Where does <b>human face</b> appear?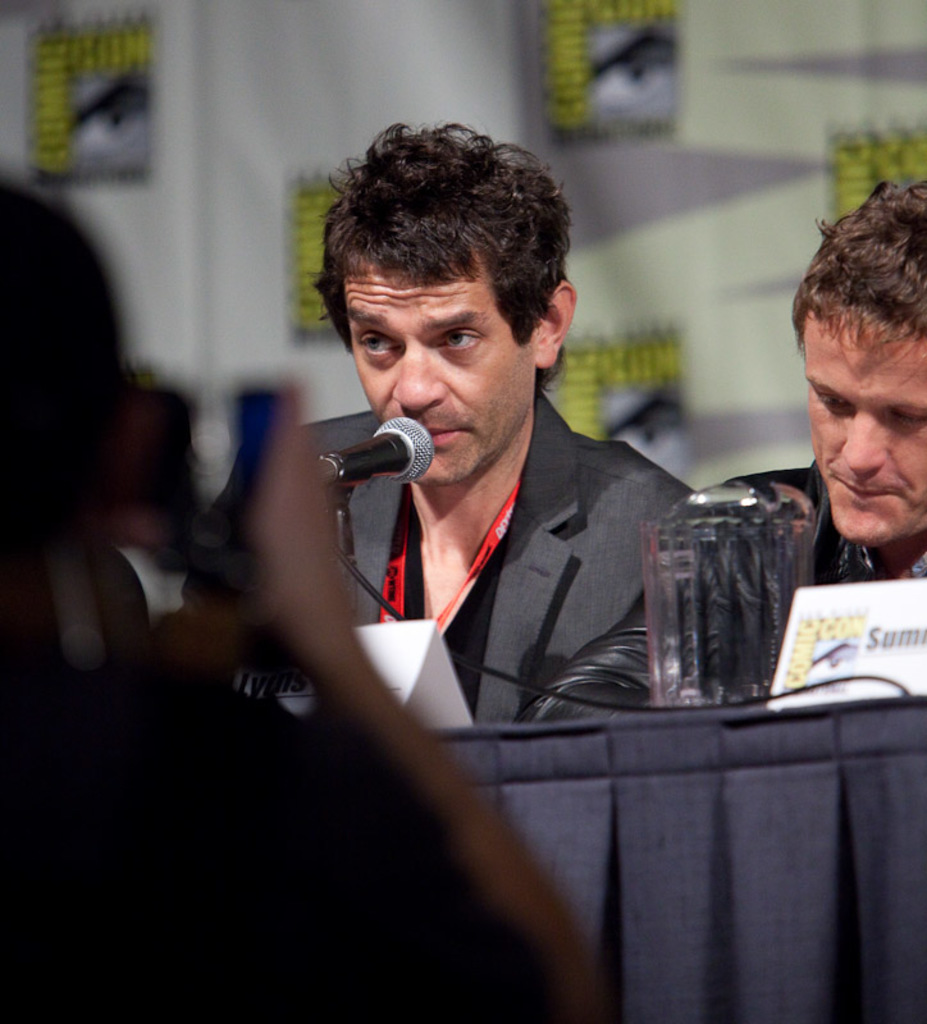
Appears at <bbox>342, 246, 510, 481</bbox>.
